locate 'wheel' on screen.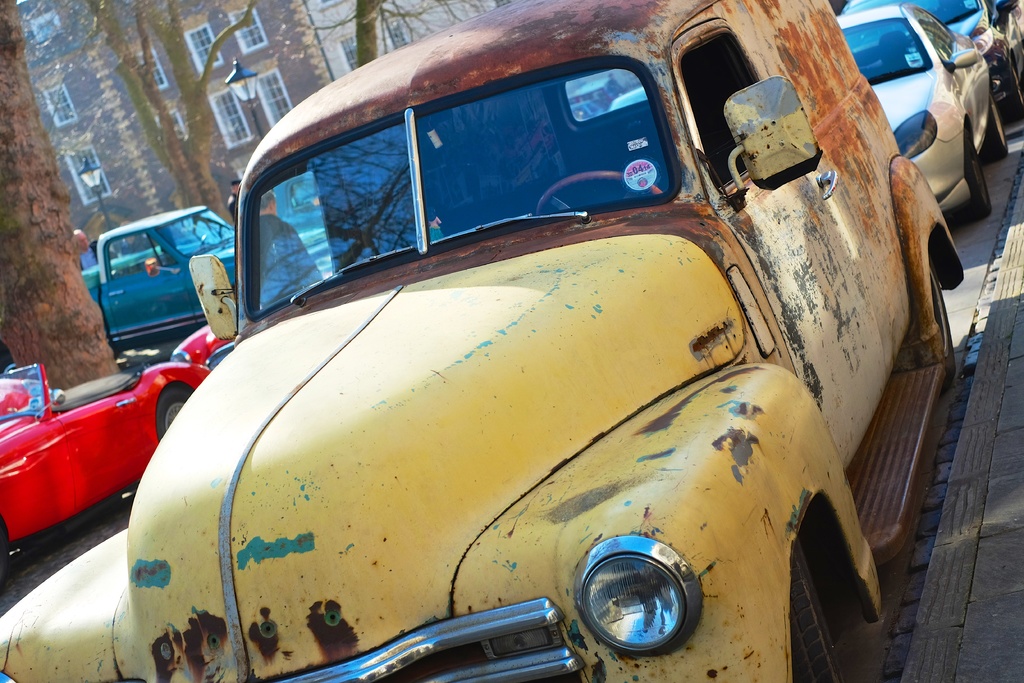
On screen at 1007:72:1023:119.
